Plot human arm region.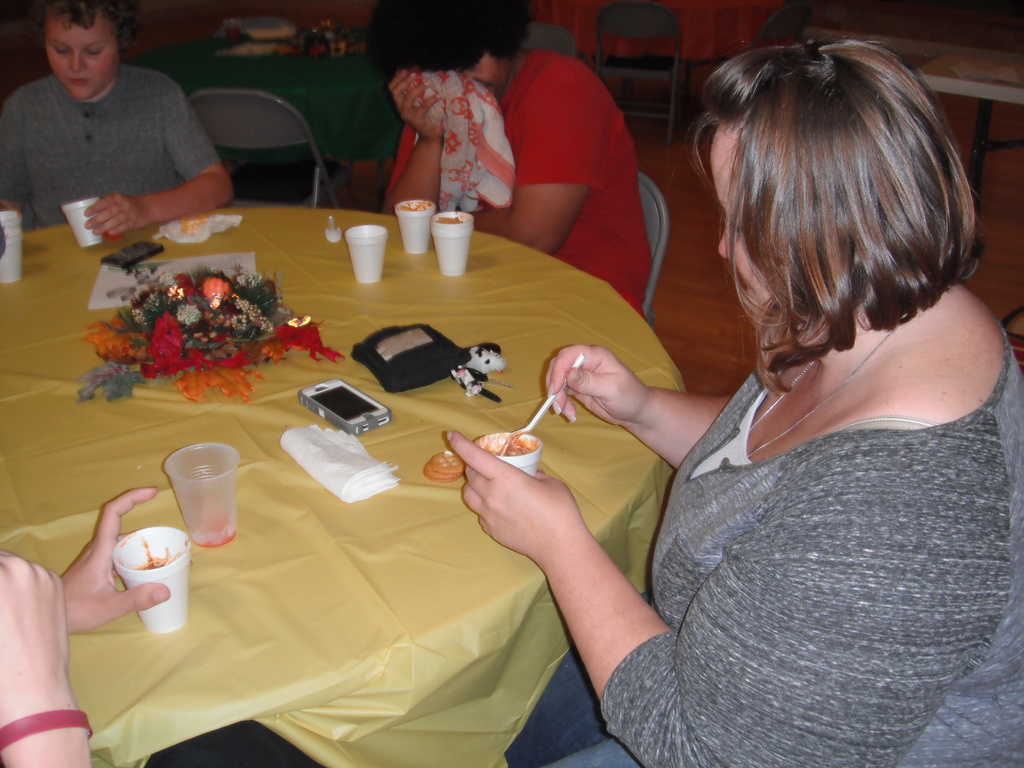
Plotted at locate(445, 433, 975, 767).
